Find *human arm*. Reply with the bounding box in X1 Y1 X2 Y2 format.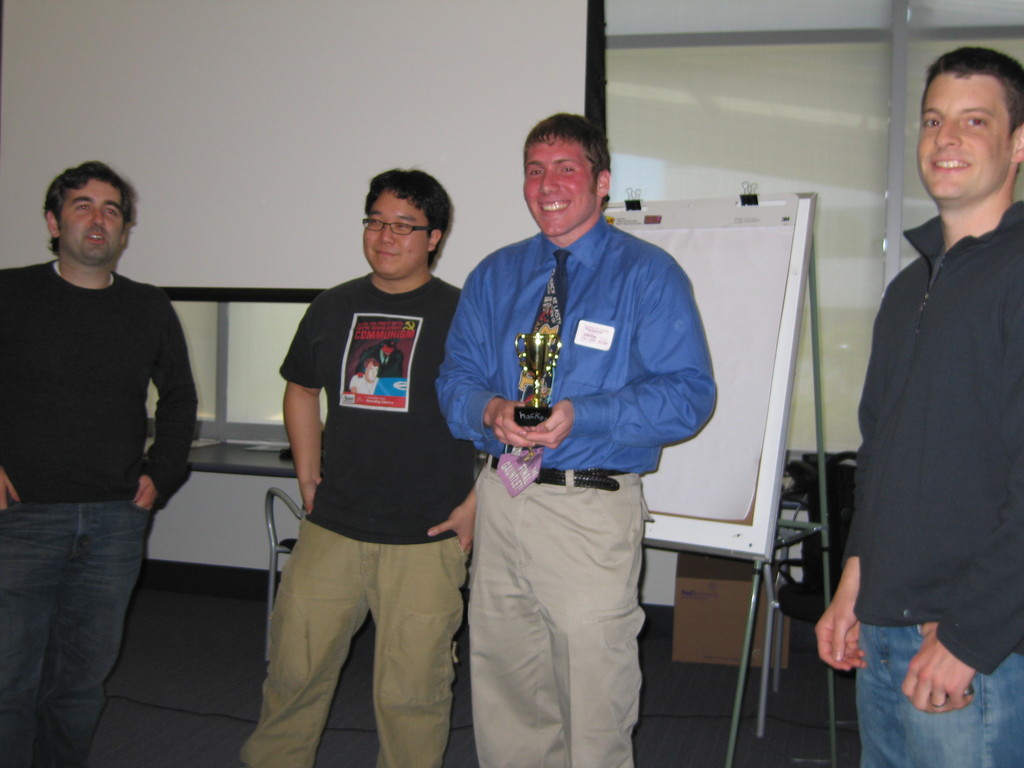
527 248 719 450.
